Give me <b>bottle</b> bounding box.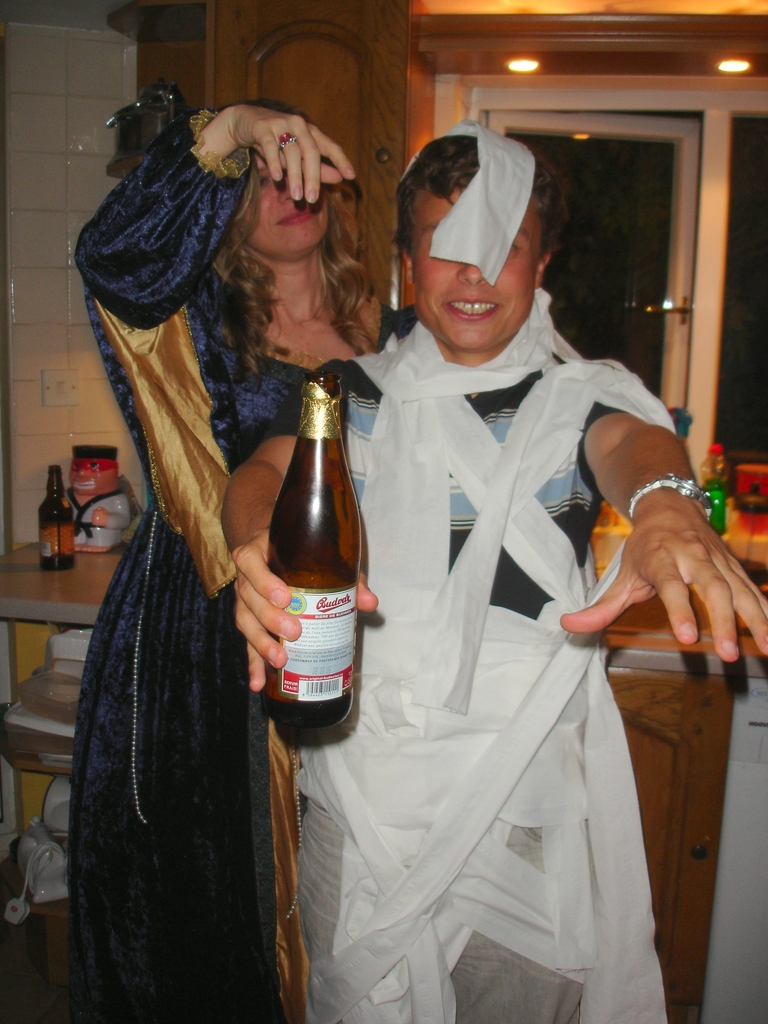
<box>257,369,374,718</box>.
